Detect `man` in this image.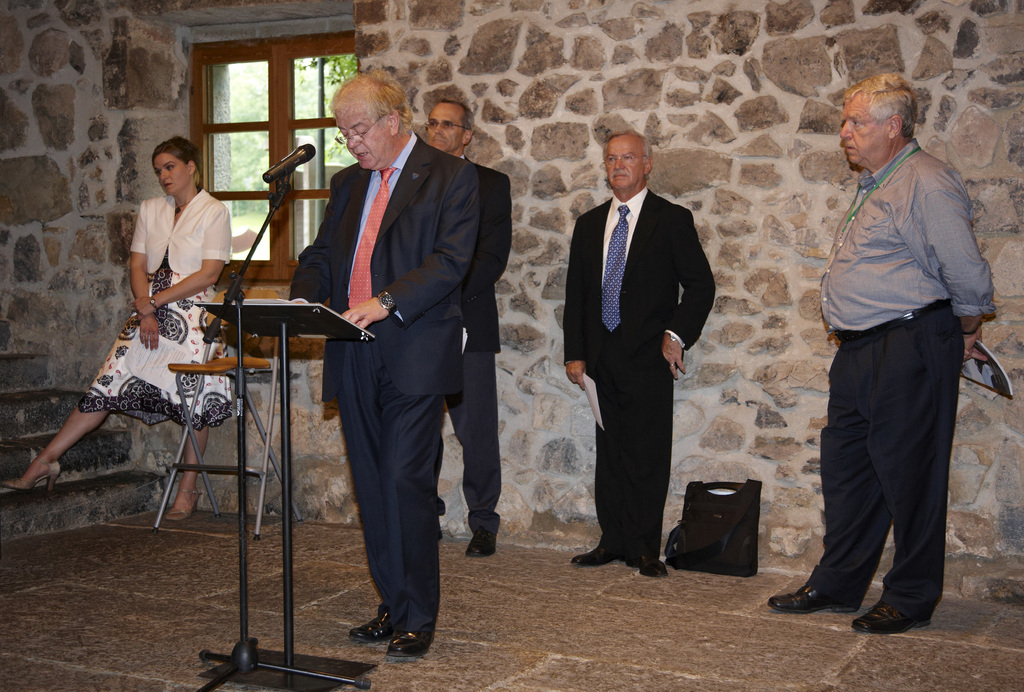
Detection: bbox=(766, 67, 997, 630).
